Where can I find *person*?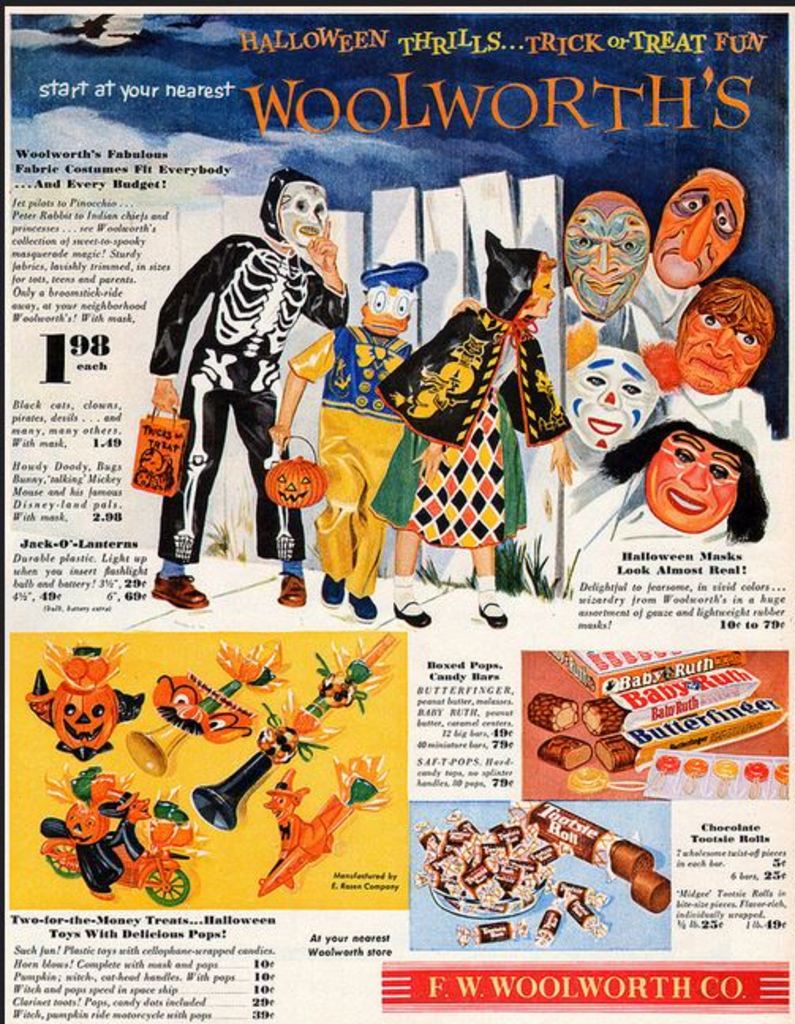
You can find it at bbox(269, 254, 487, 626).
